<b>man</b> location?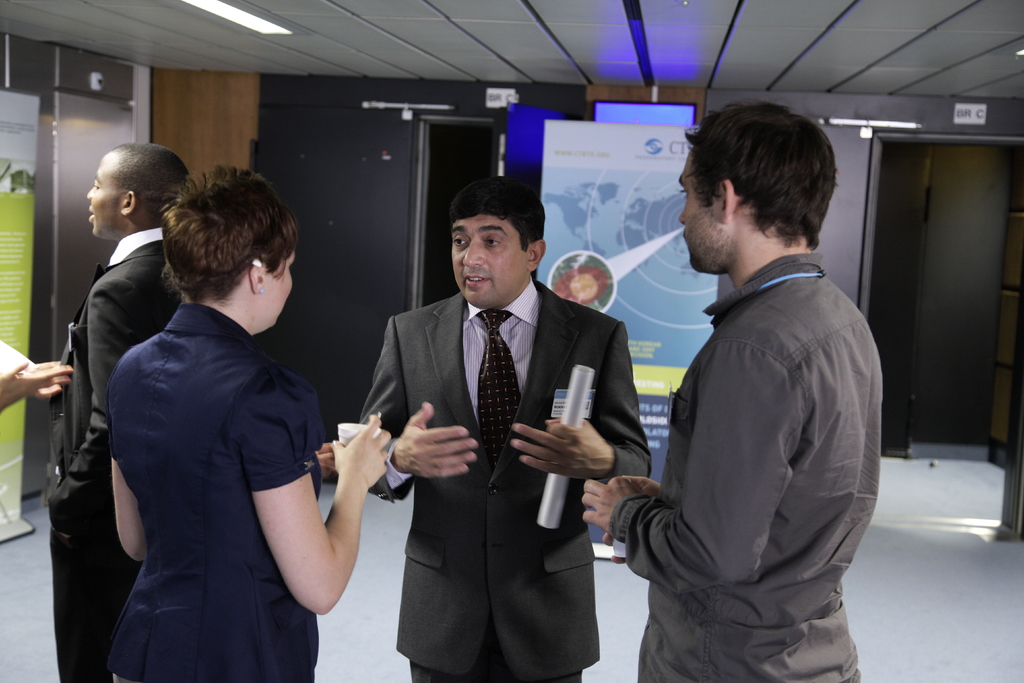
region(626, 103, 896, 682)
